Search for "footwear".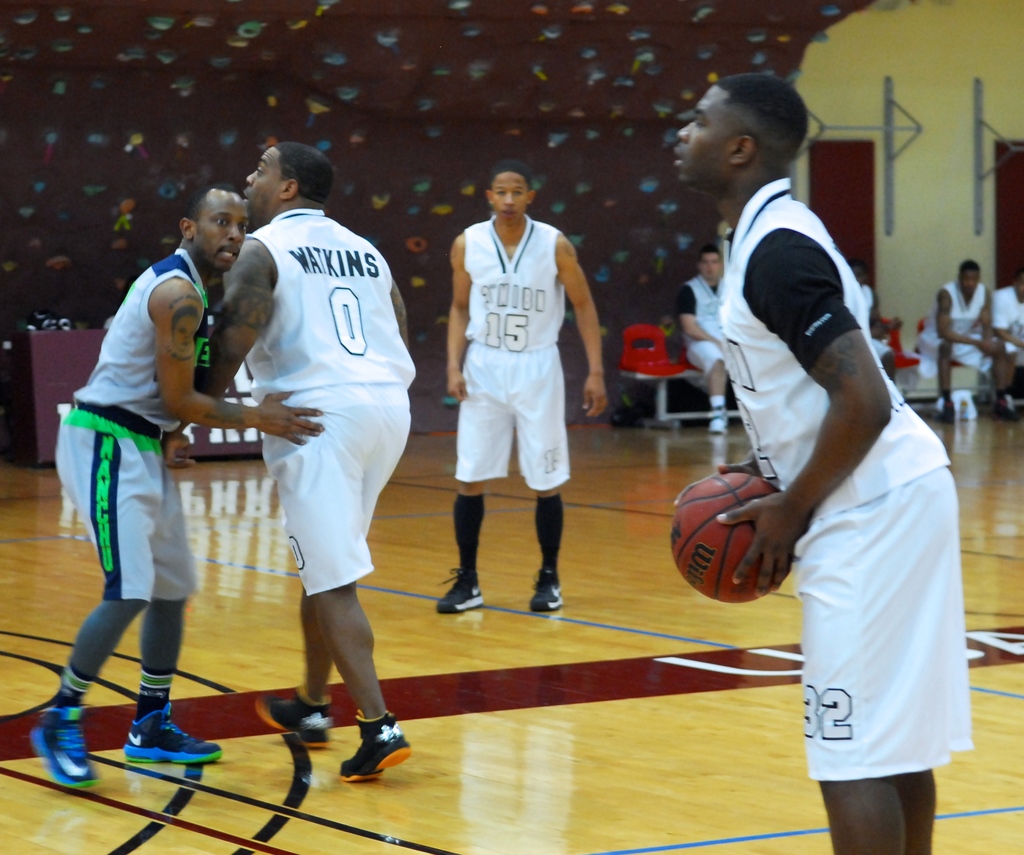
Found at BBox(995, 392, 1016, 423).
